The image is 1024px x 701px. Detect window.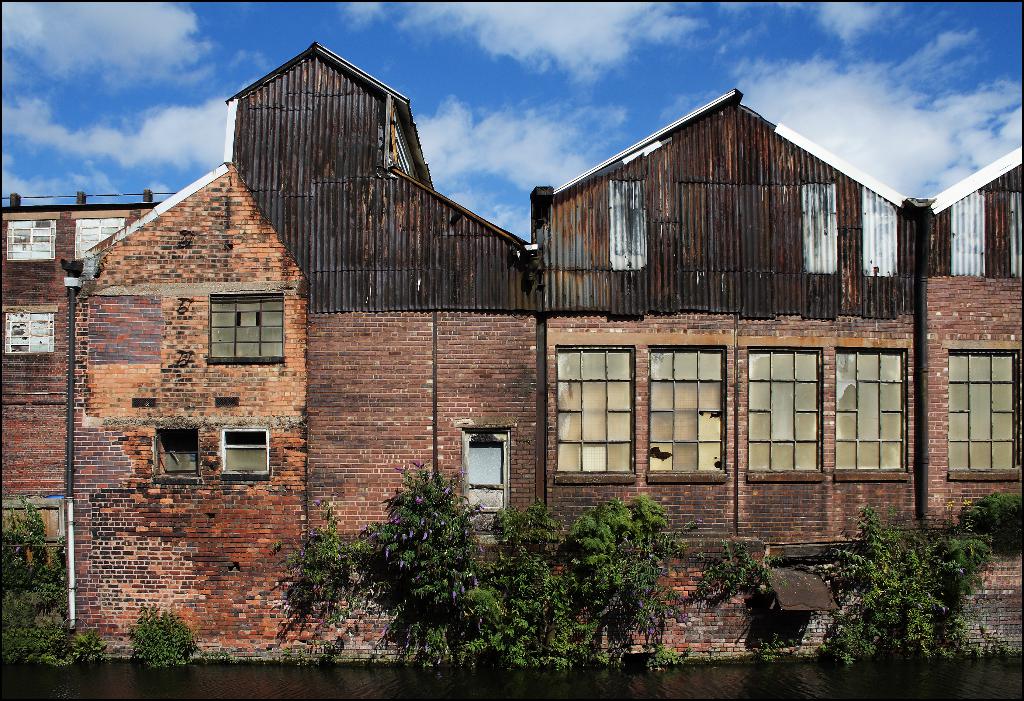
Detection: box(834, 345, 911, 481).
